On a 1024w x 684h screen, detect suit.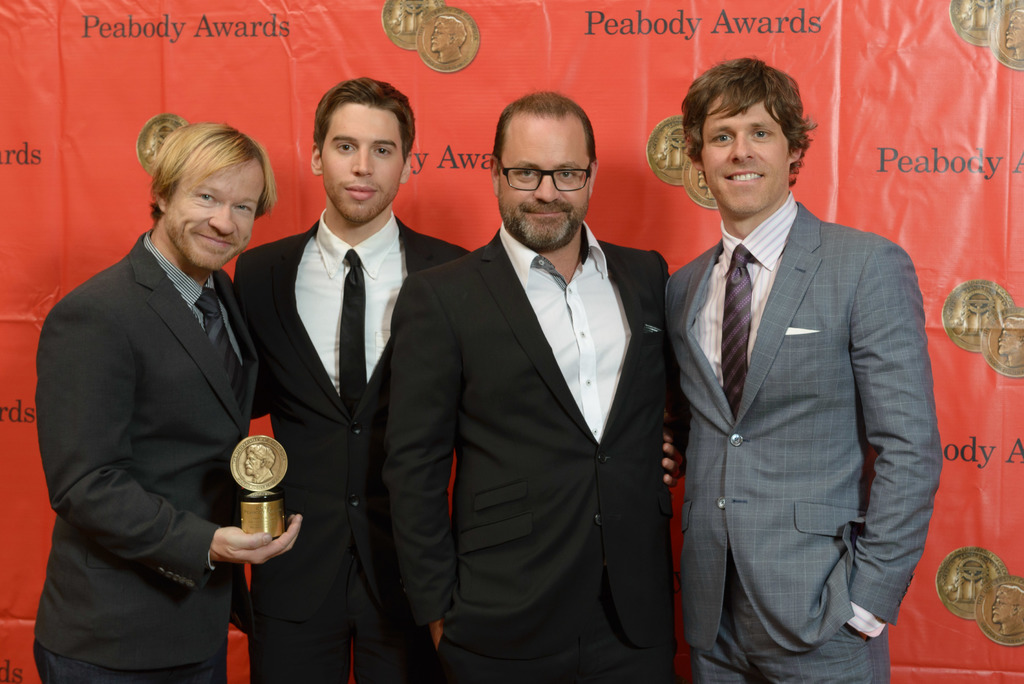
detection(233, 216, 472, 683).
